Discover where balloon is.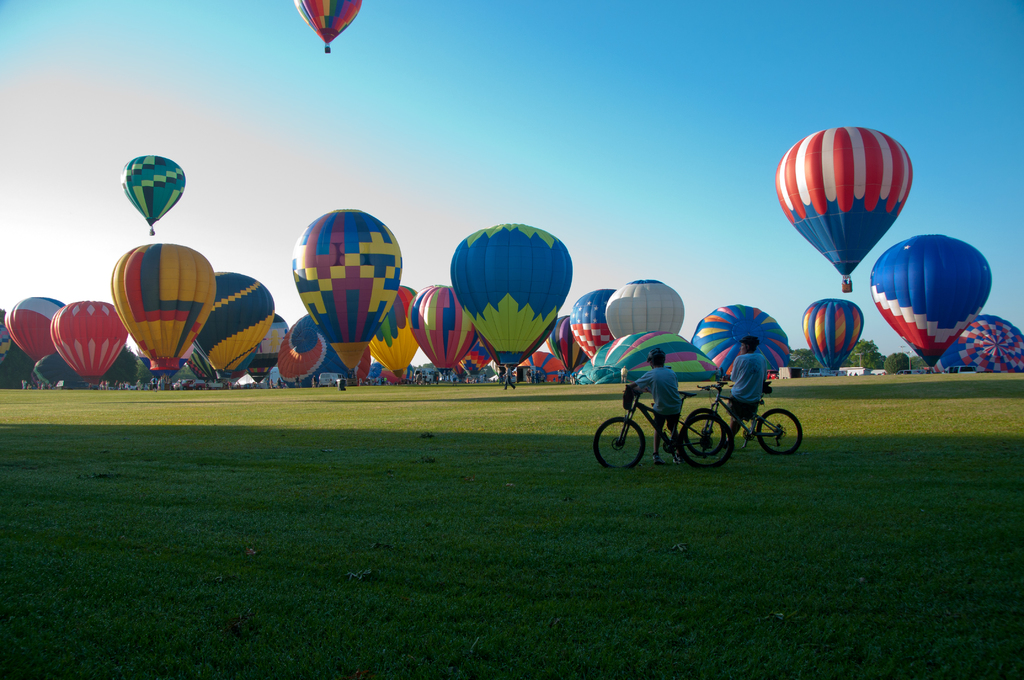
Discovered at box=[368, 287, 419, 375].
